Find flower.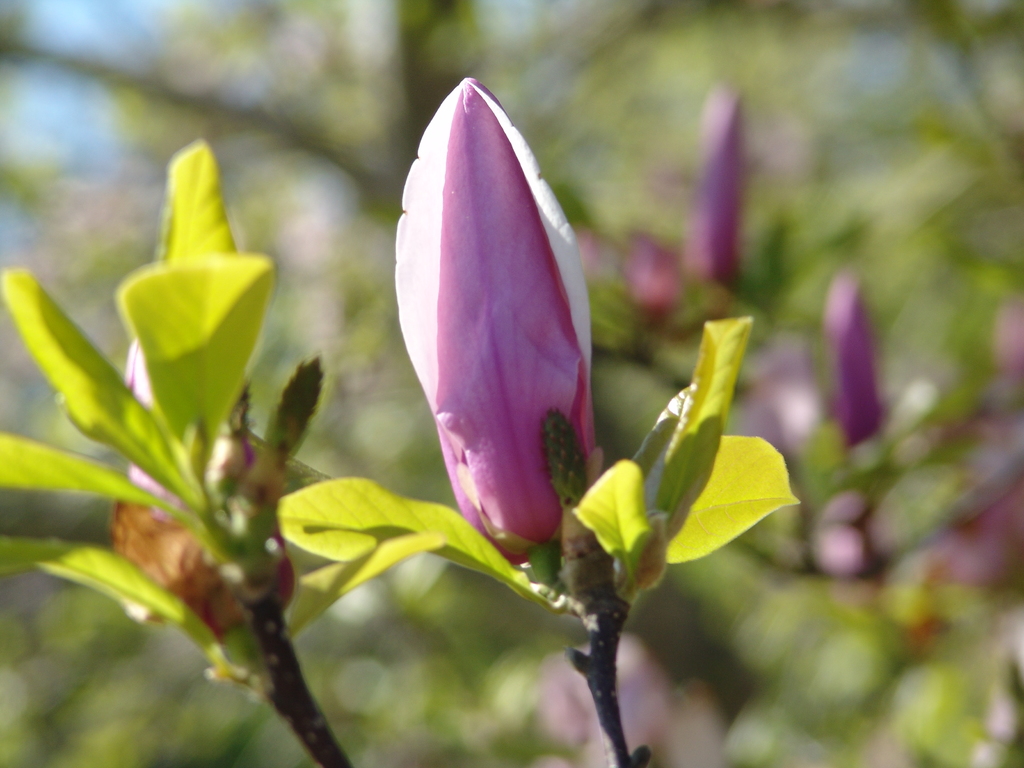
{"left": 108, "top": 336, "right": 300, "bottom": 648}.
